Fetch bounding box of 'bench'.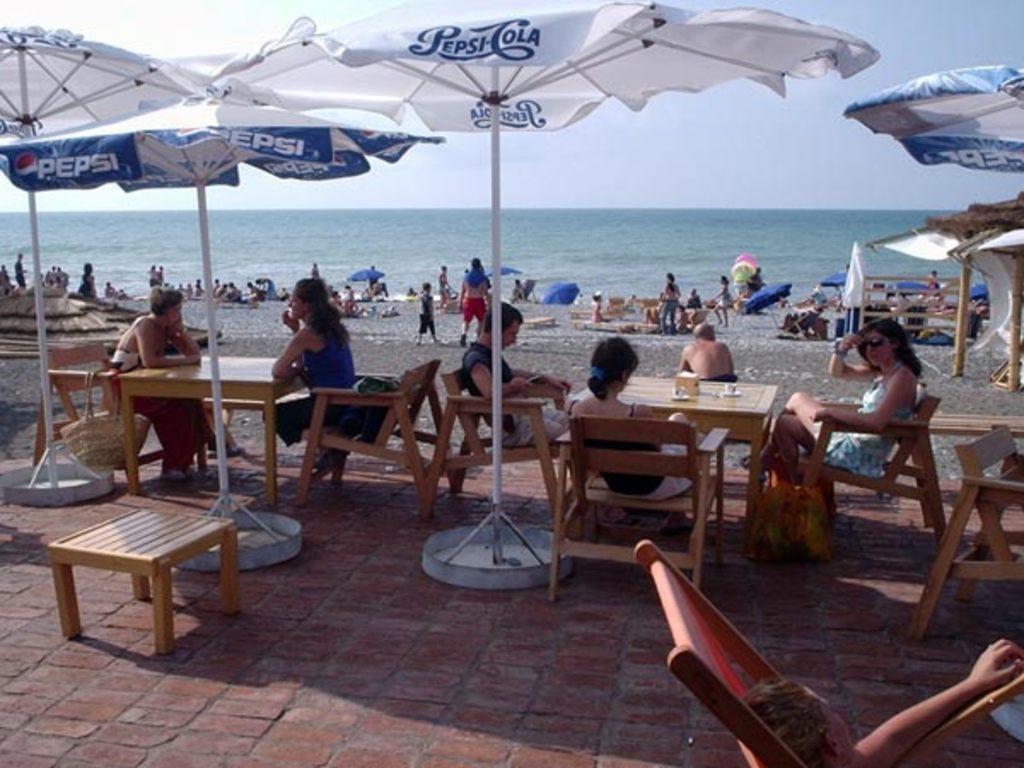
Bbox: 26, 341, 222, 519.
